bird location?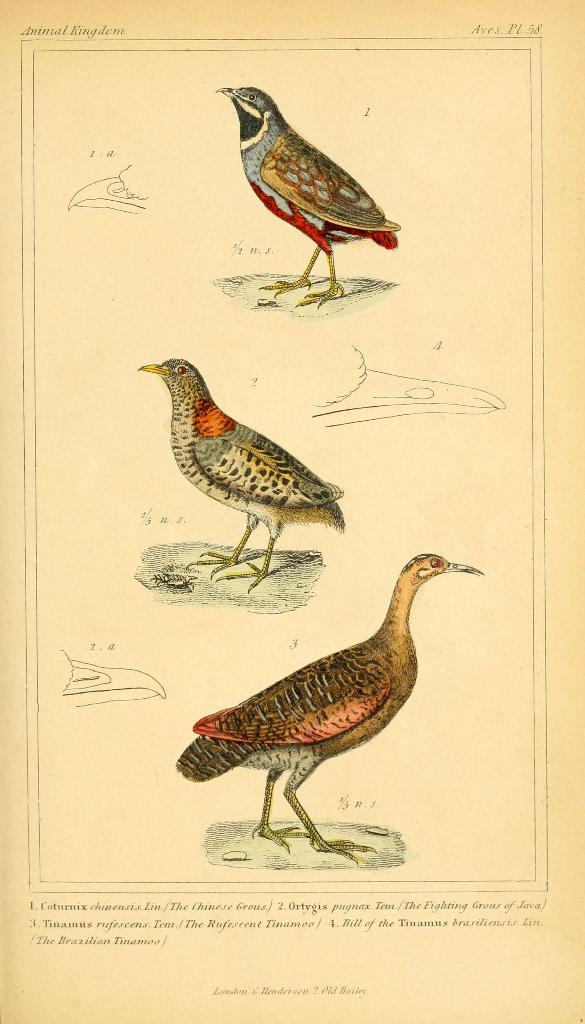
BBox(136, 355, 344, 601)
